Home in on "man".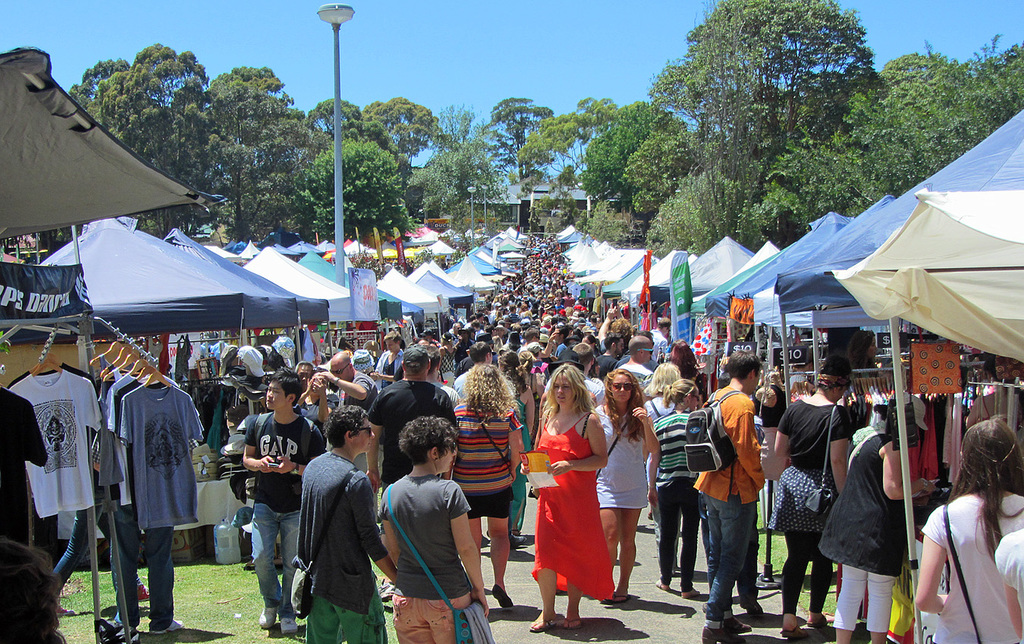
Homed in at detection(366, 341, 466, 611).
